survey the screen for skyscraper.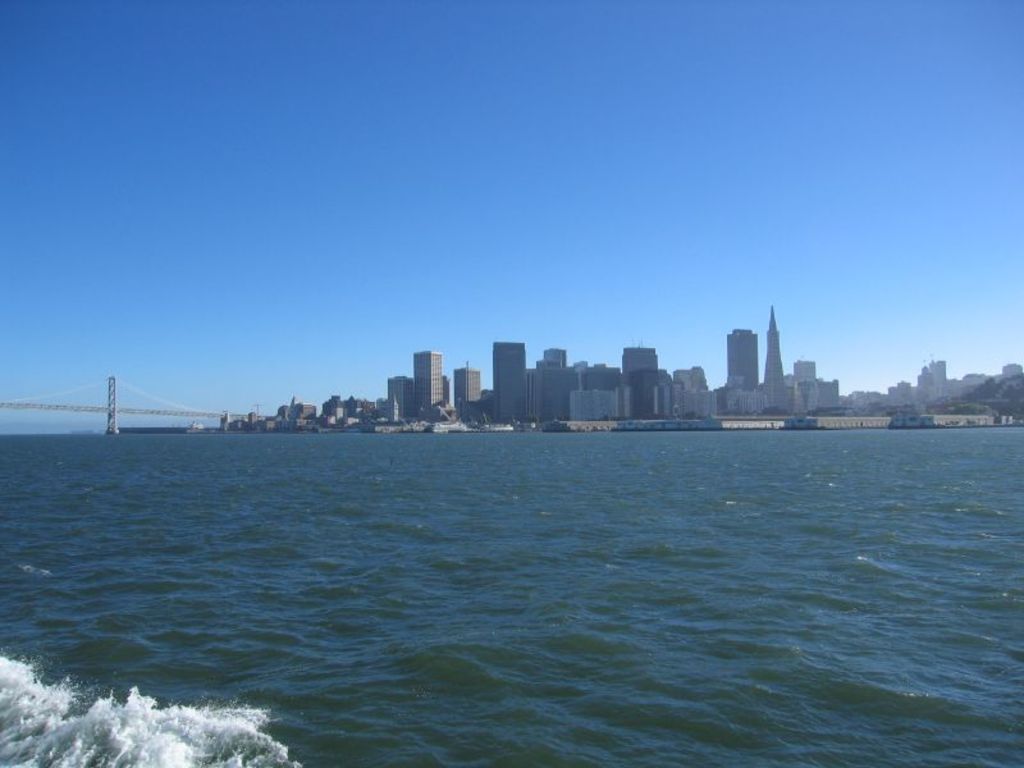
Survey found: 547 348 563 366.
